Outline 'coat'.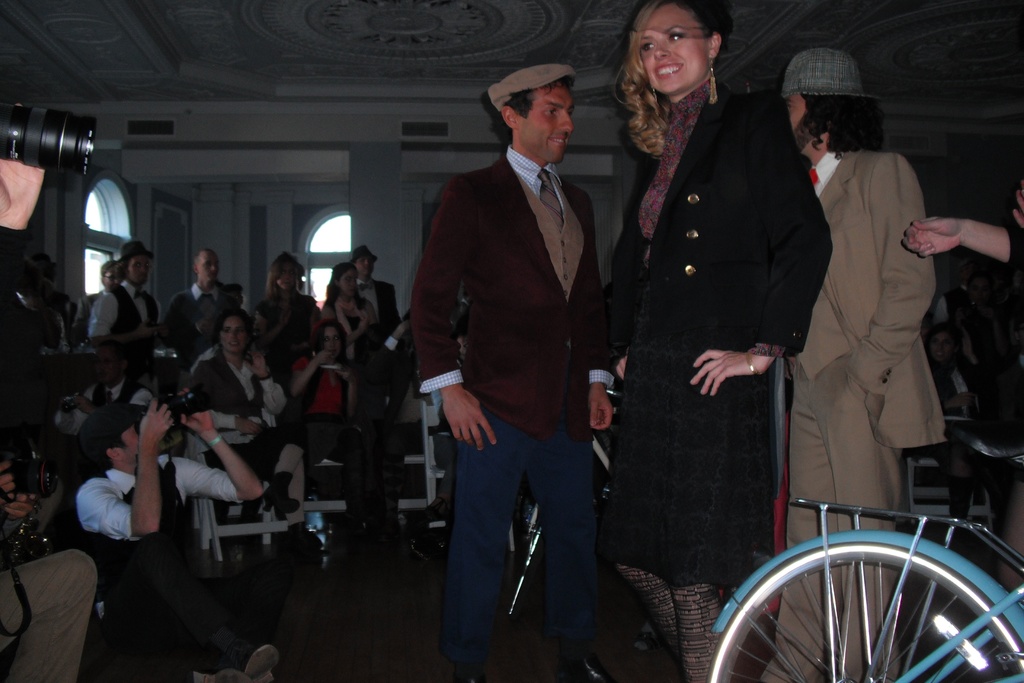
Outline: box(376, 270, 406, 344).
